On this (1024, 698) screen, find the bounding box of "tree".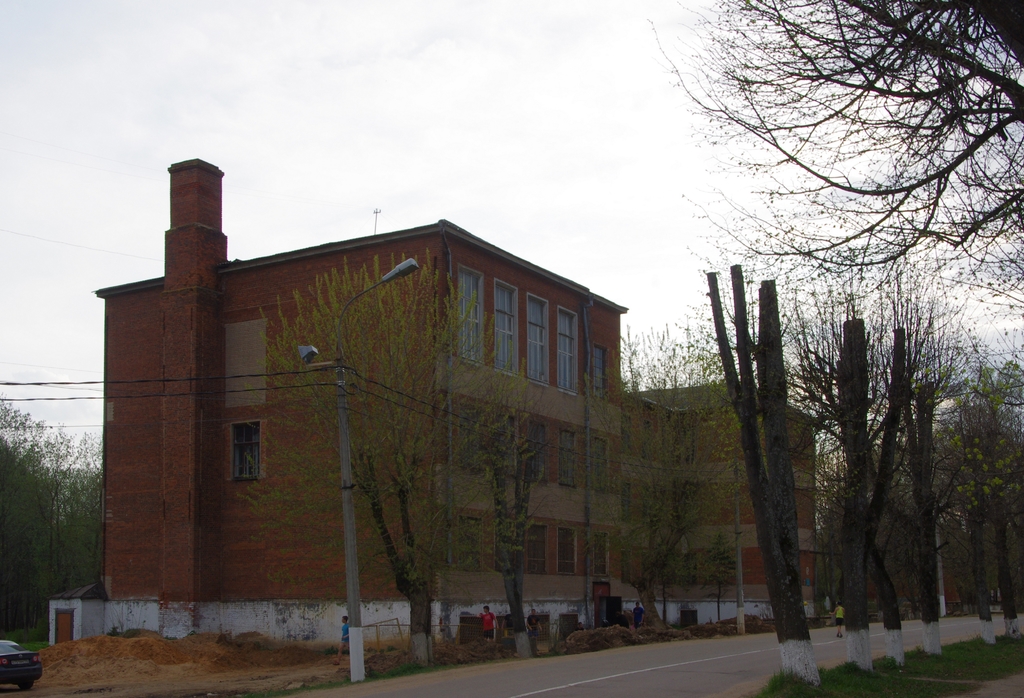
Bounding box: 535/326/753/650.
